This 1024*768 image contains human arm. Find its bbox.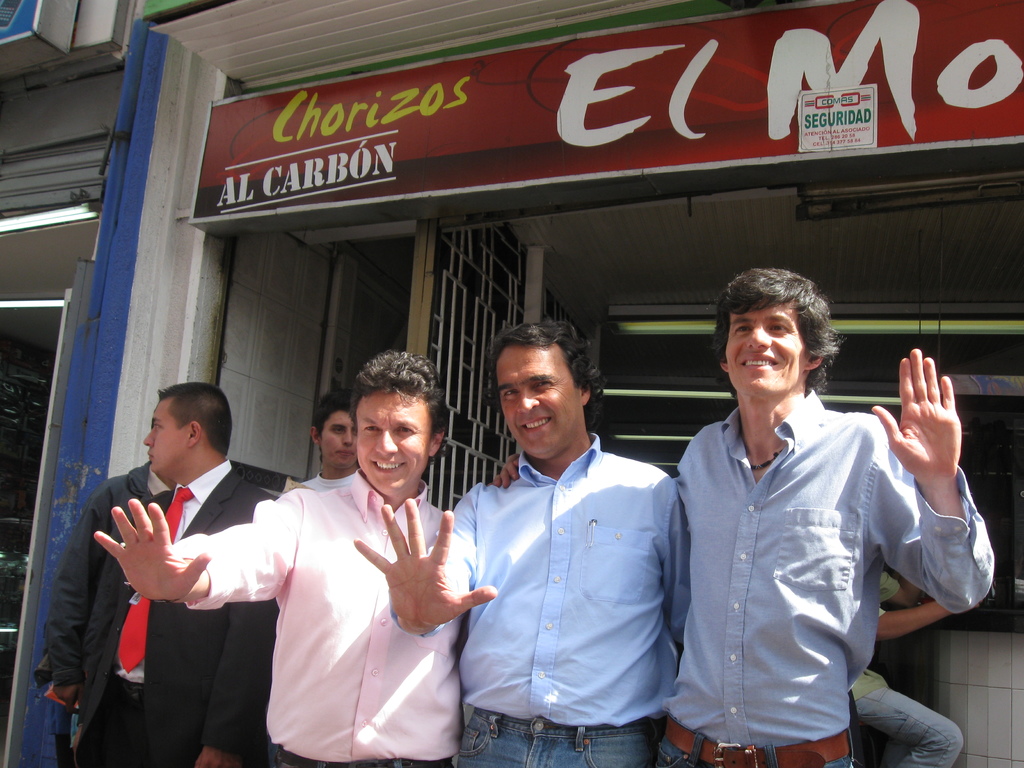
[left=349, top=483, right=495, bottom=637].
